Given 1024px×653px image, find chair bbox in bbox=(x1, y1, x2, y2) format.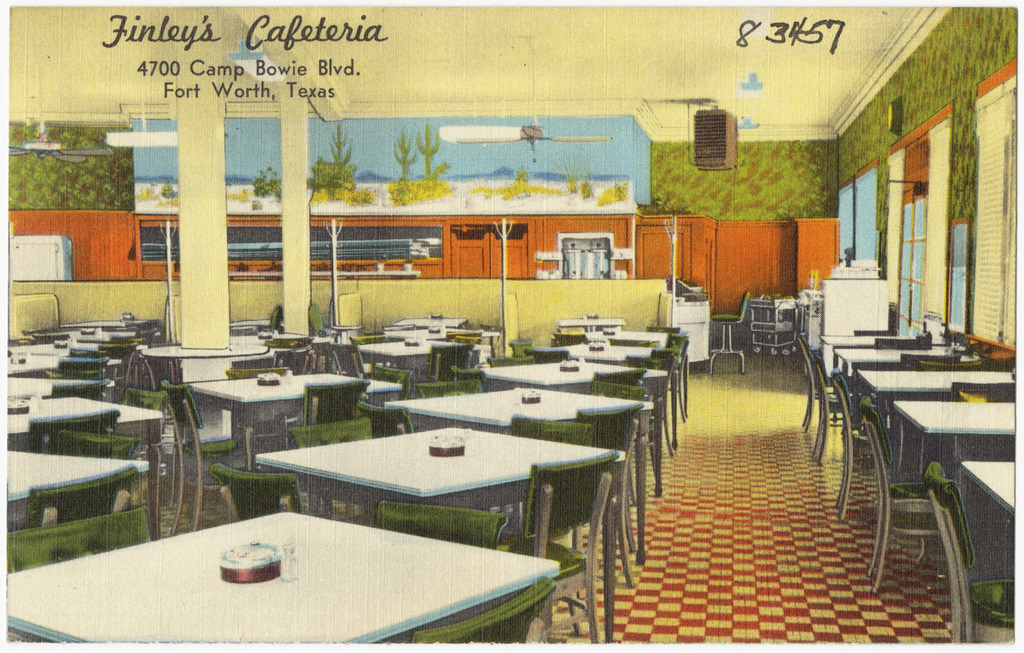
bbox=(675, 339, 689, 425).
